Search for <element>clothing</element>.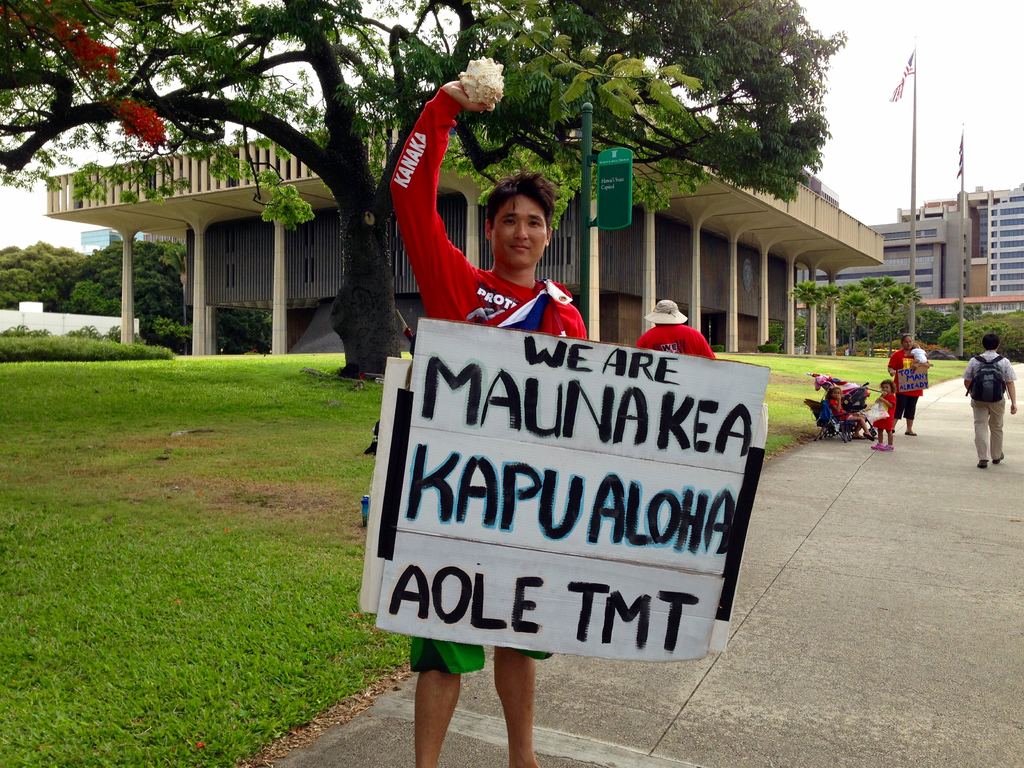
Found at BBox(961, 348, 1015, 462).
